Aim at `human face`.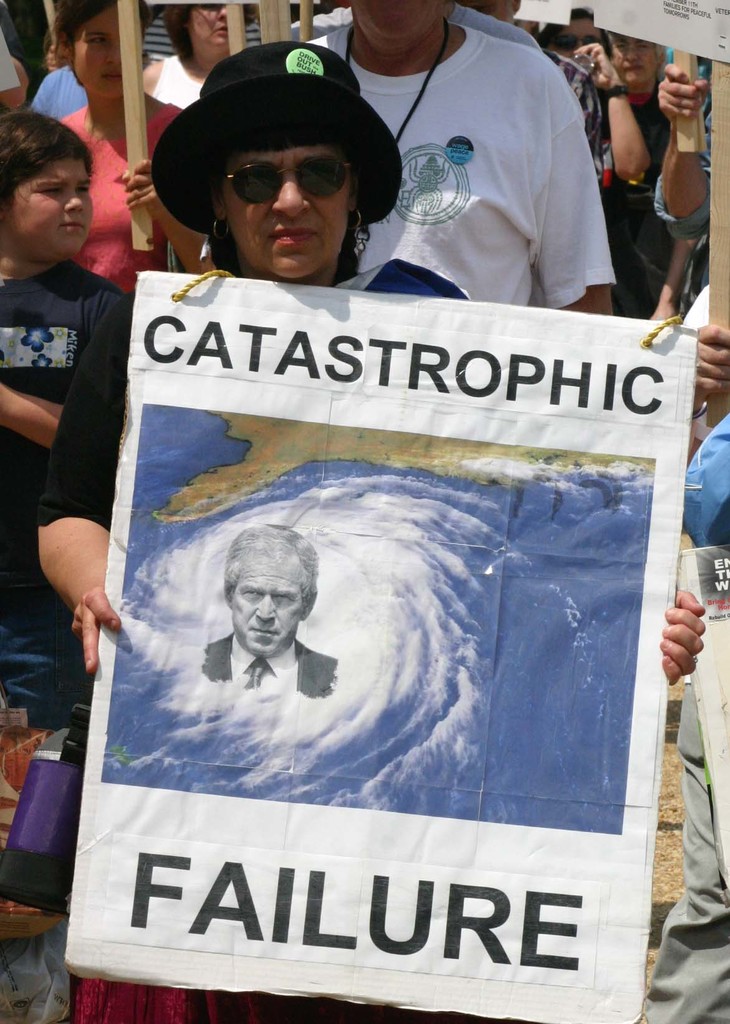
Aimed at (471, 1, 515, 21).
